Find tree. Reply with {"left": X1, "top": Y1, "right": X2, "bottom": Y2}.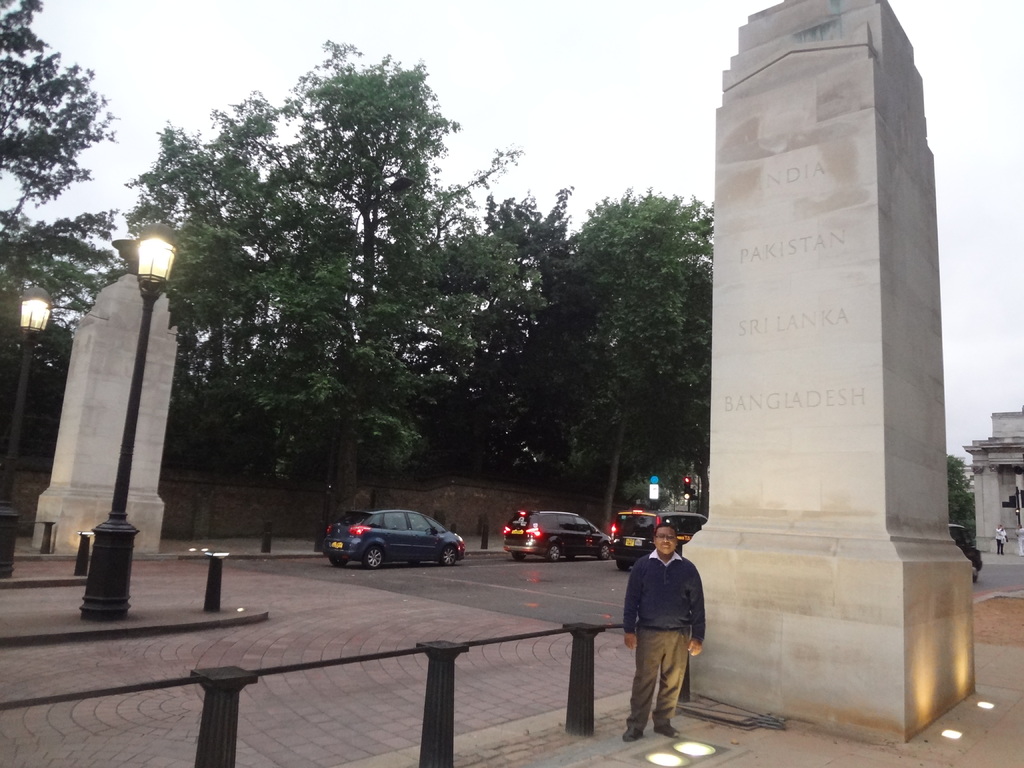
{"left": 575, "top": 182, "right": 715, "bottom": 464}.
